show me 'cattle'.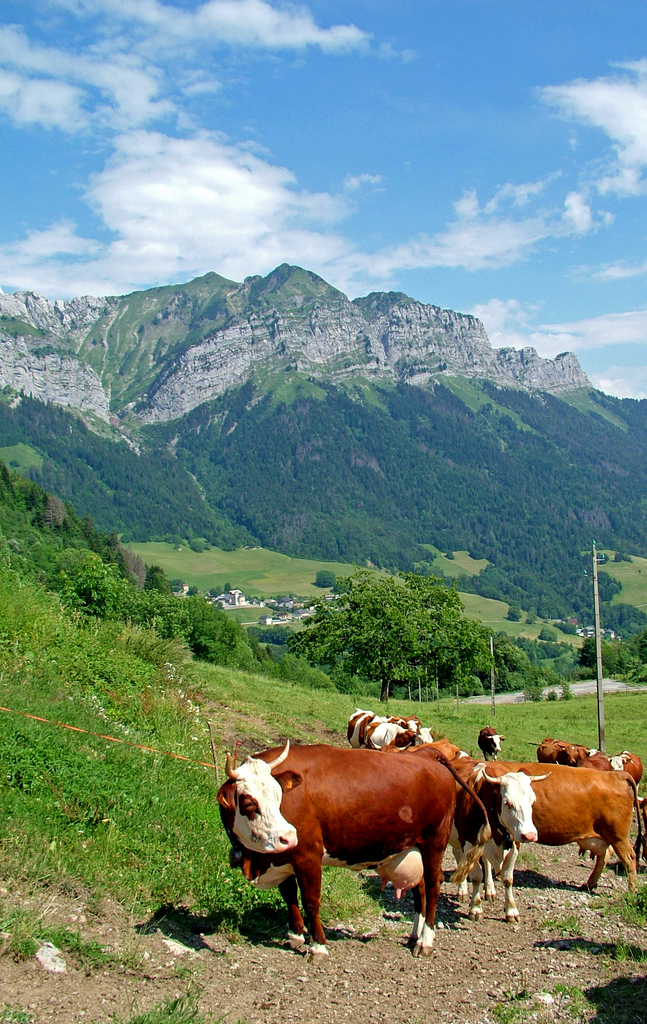
'cattle' is here: {"x1": 465, "y1": 749, "x2": 646, "y2": 921}.
